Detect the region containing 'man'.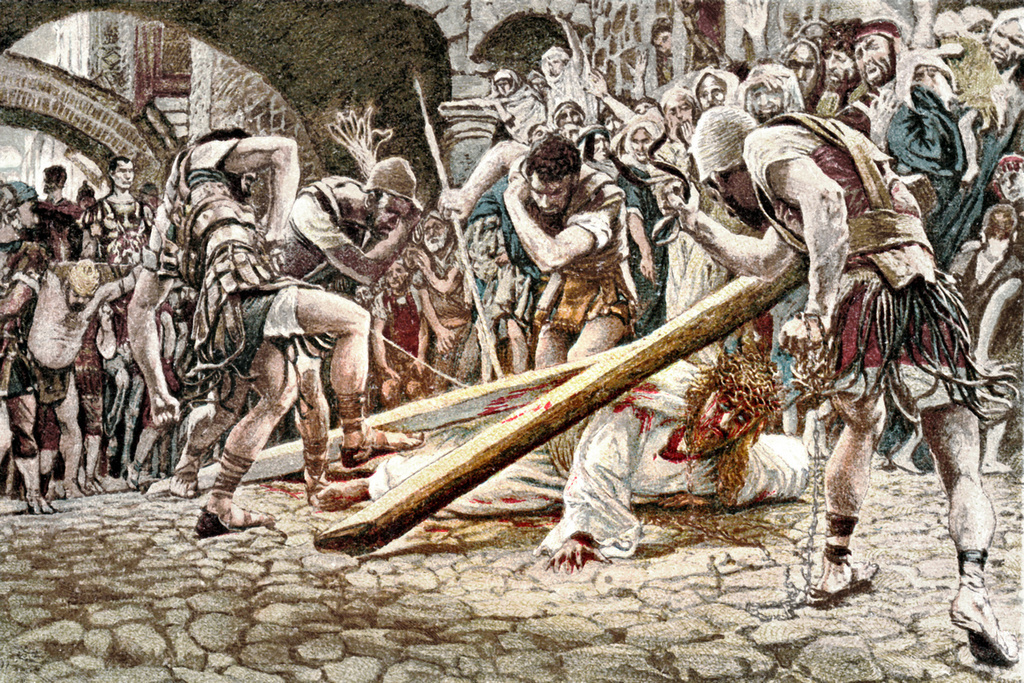
(x1=438, y1=129, x2=638, y2=369).
